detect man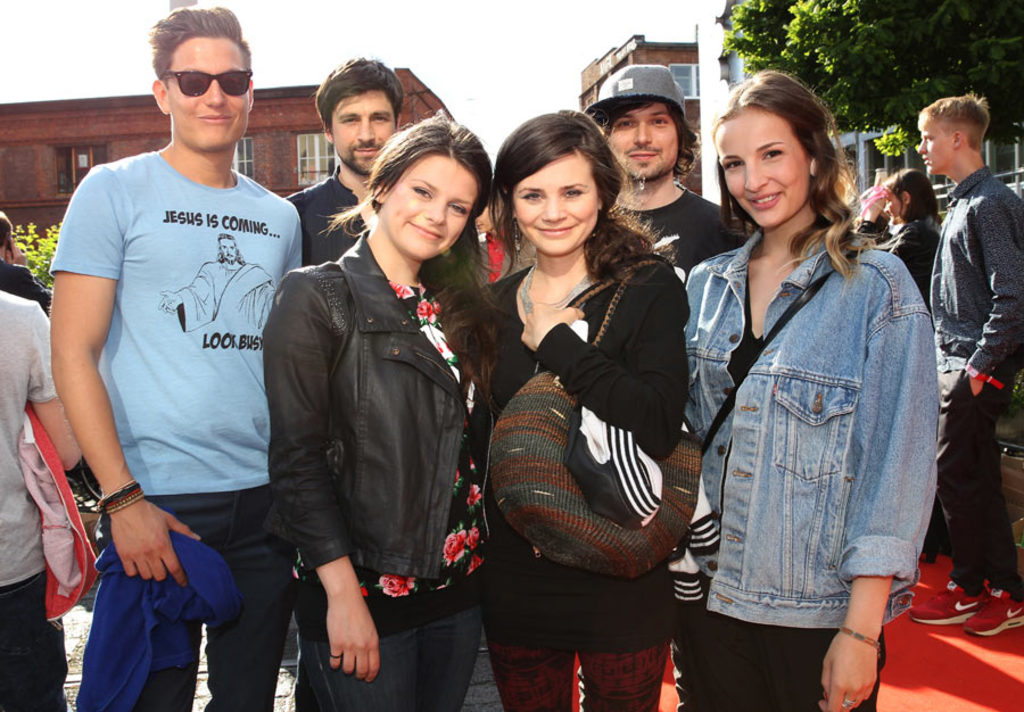
35, 0, 311, 706
